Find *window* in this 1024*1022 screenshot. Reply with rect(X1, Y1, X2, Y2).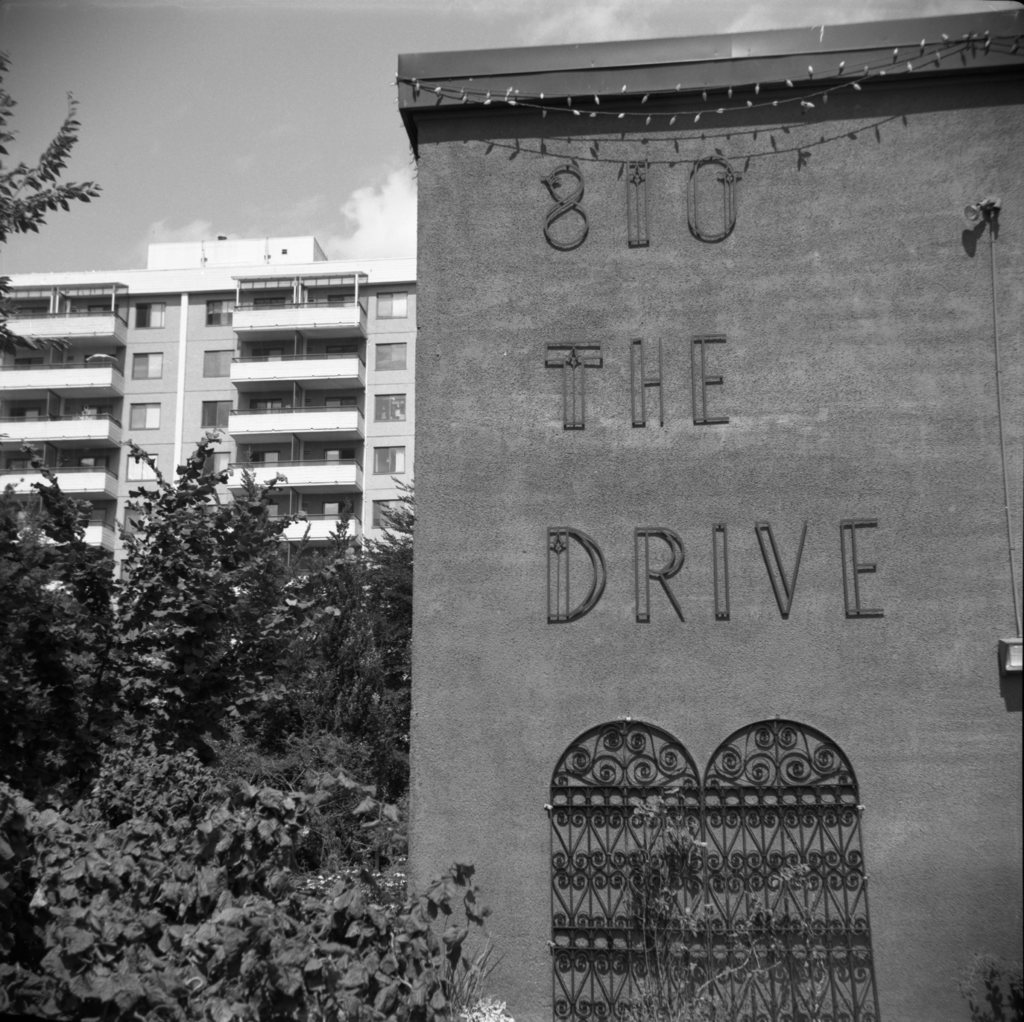
rect(375, 292, 410, 317).
